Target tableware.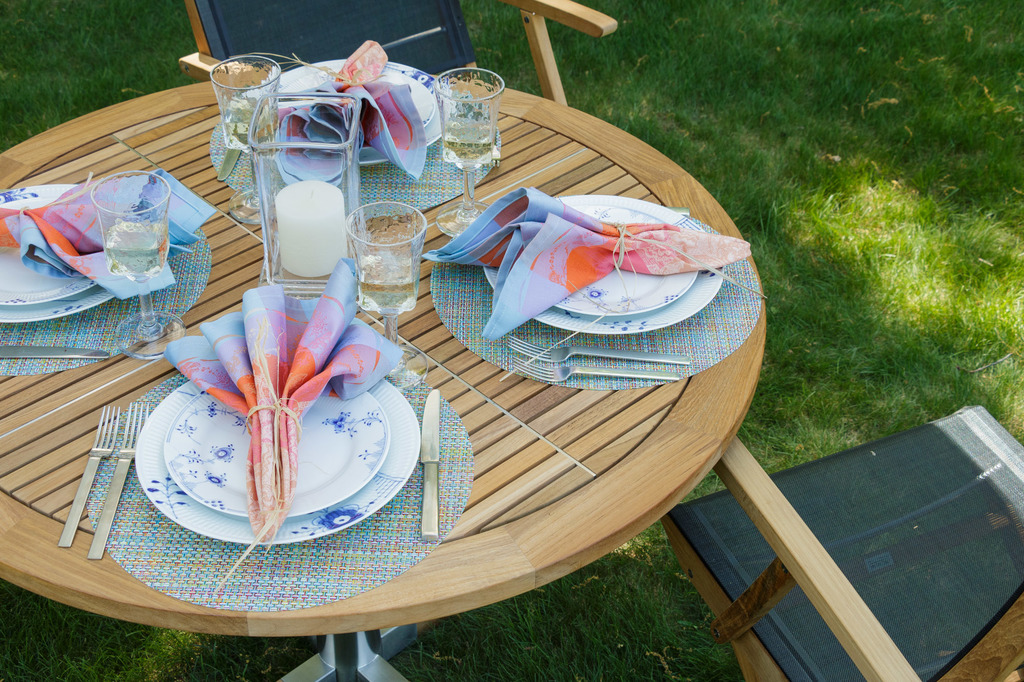
Target region: 511,355,681,381.
